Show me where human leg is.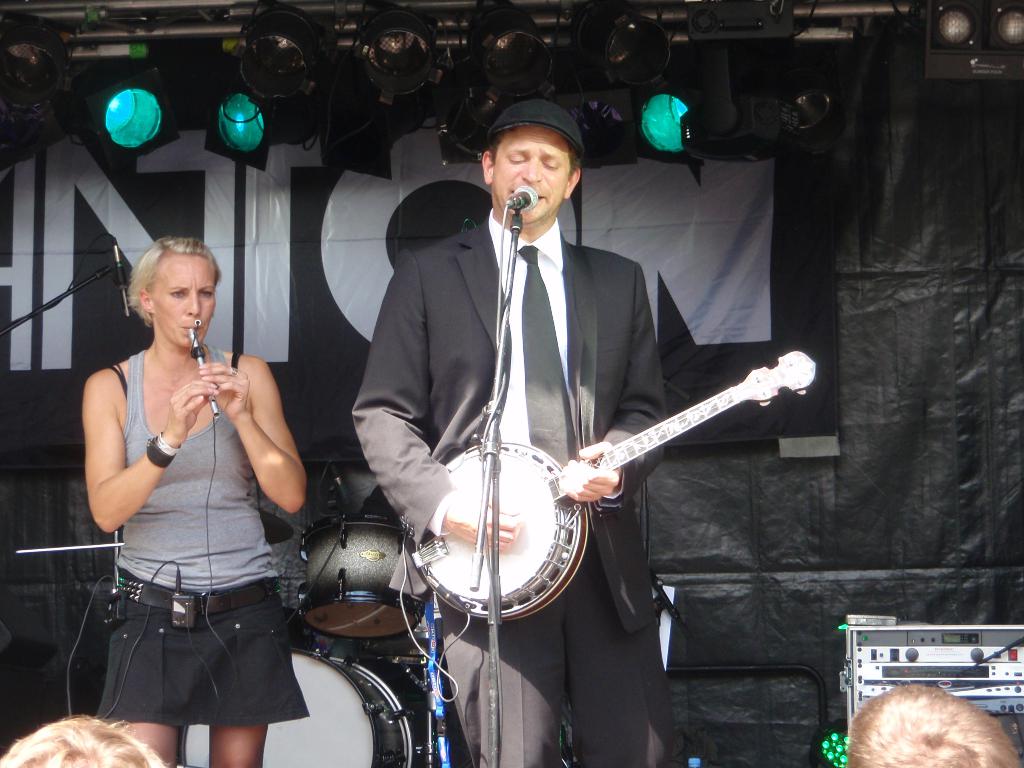
human leg is at Rect(111, 720, 186, 762).
